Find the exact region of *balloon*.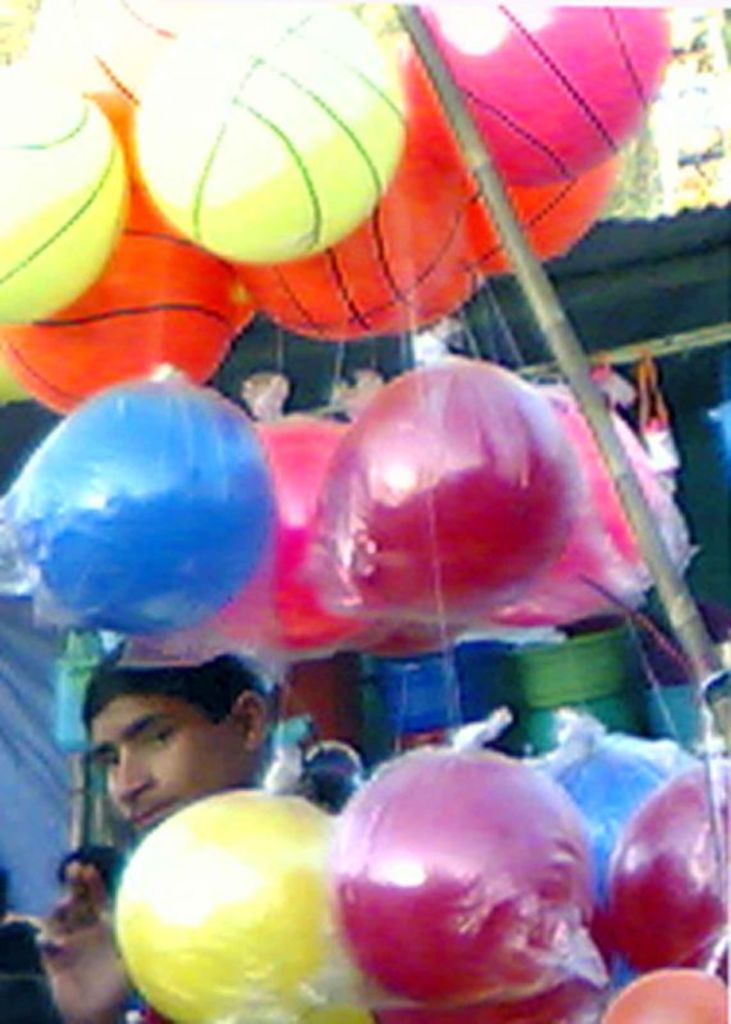
Exact region: 0:374:280:643.
